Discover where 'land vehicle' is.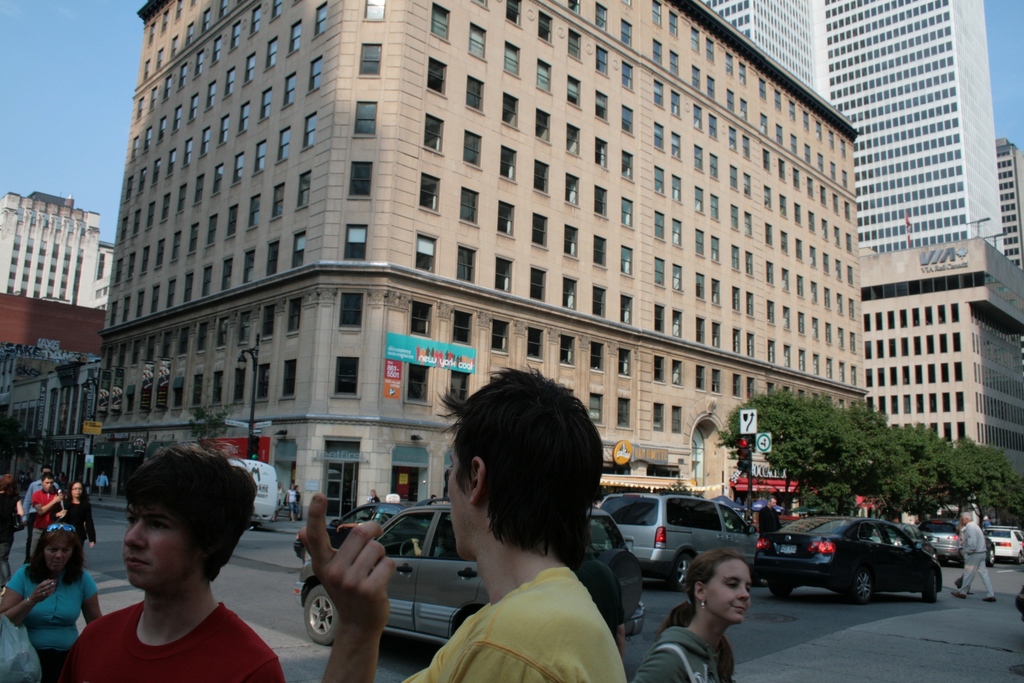
Discovered at 864/520/939/563.
